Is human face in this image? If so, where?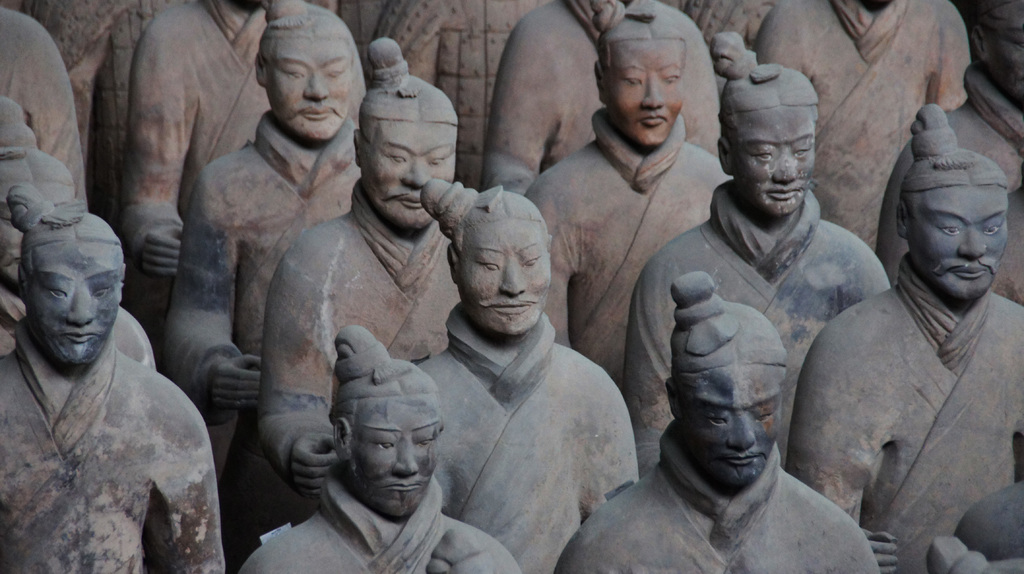
Yes, at box=[682, 363, 780, 486].
